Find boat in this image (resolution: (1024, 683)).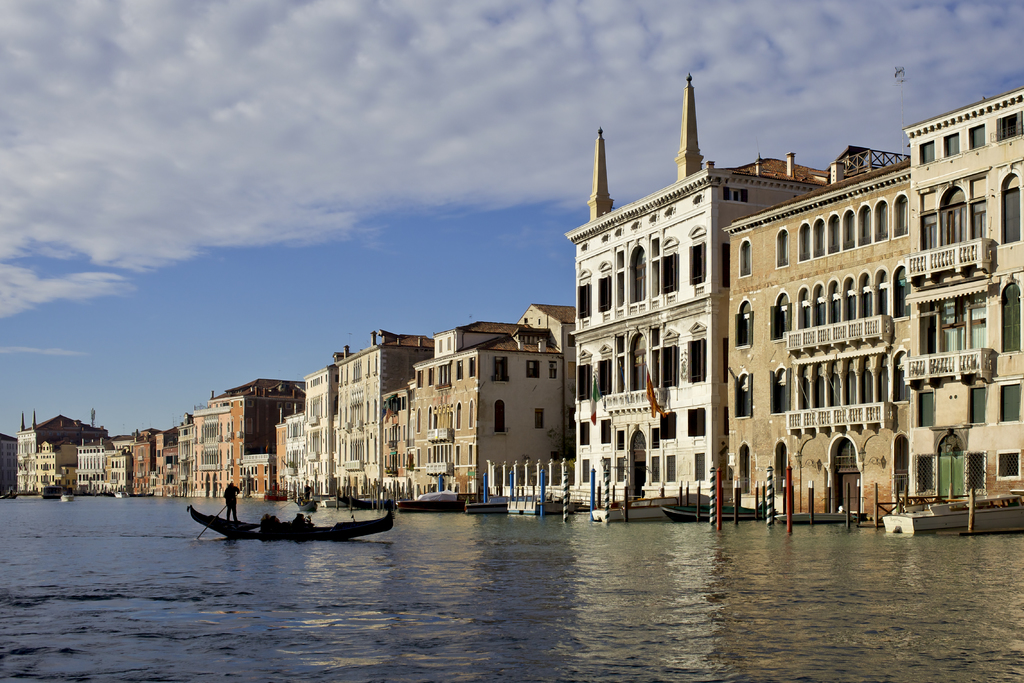
(191,484,378,551).
